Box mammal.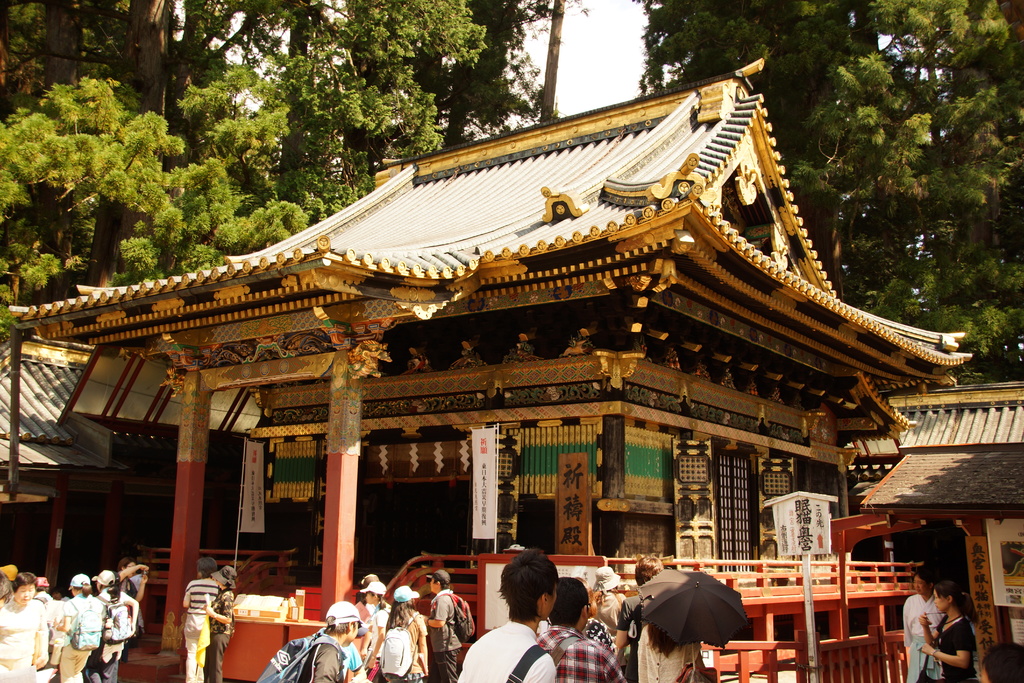
356,577,392,681.
